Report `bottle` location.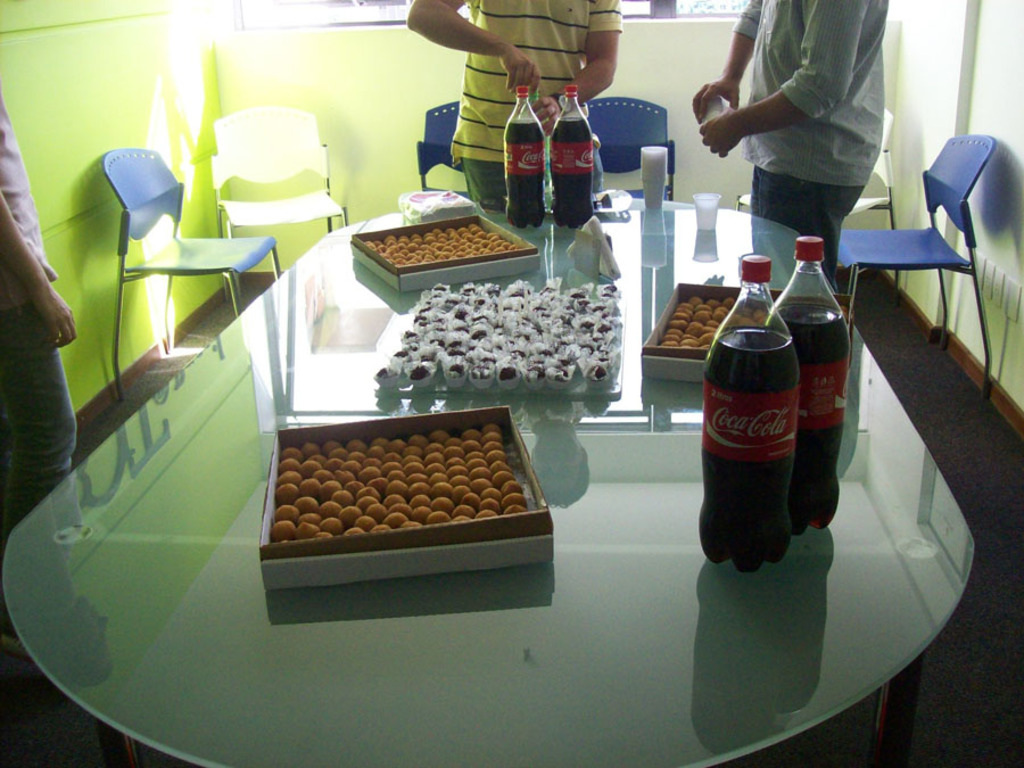
Report: left=518, top=81, right=551, bottom=207.
